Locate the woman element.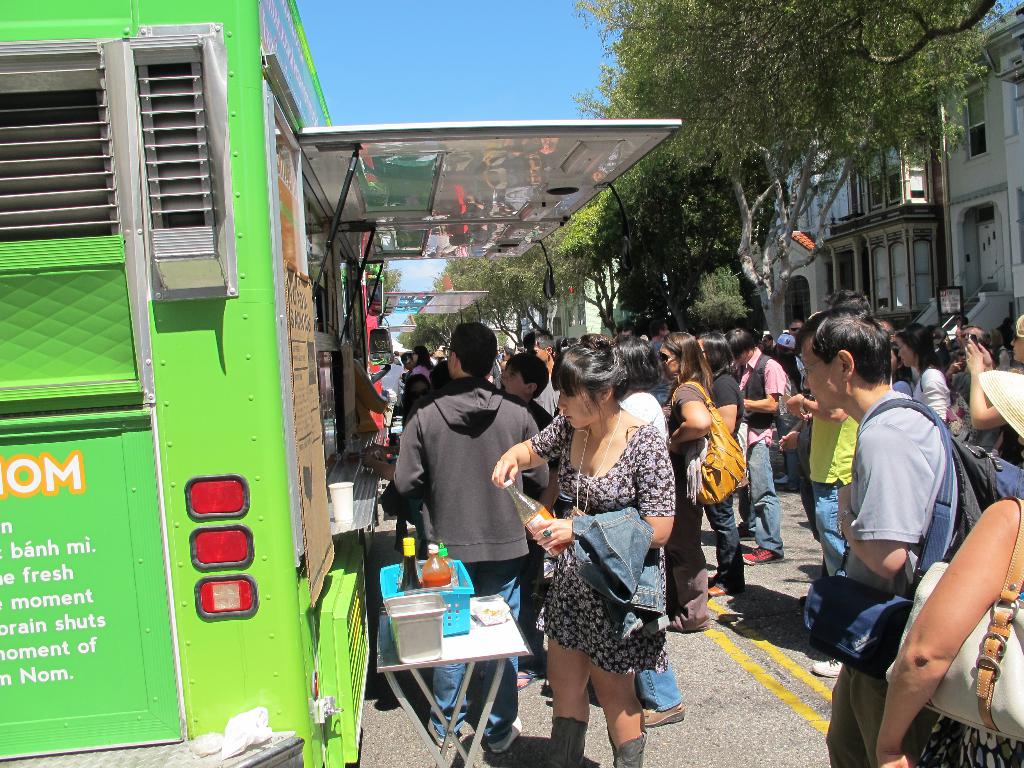
Element bbox: (left=414, top=342, right=435, bottom=381).
